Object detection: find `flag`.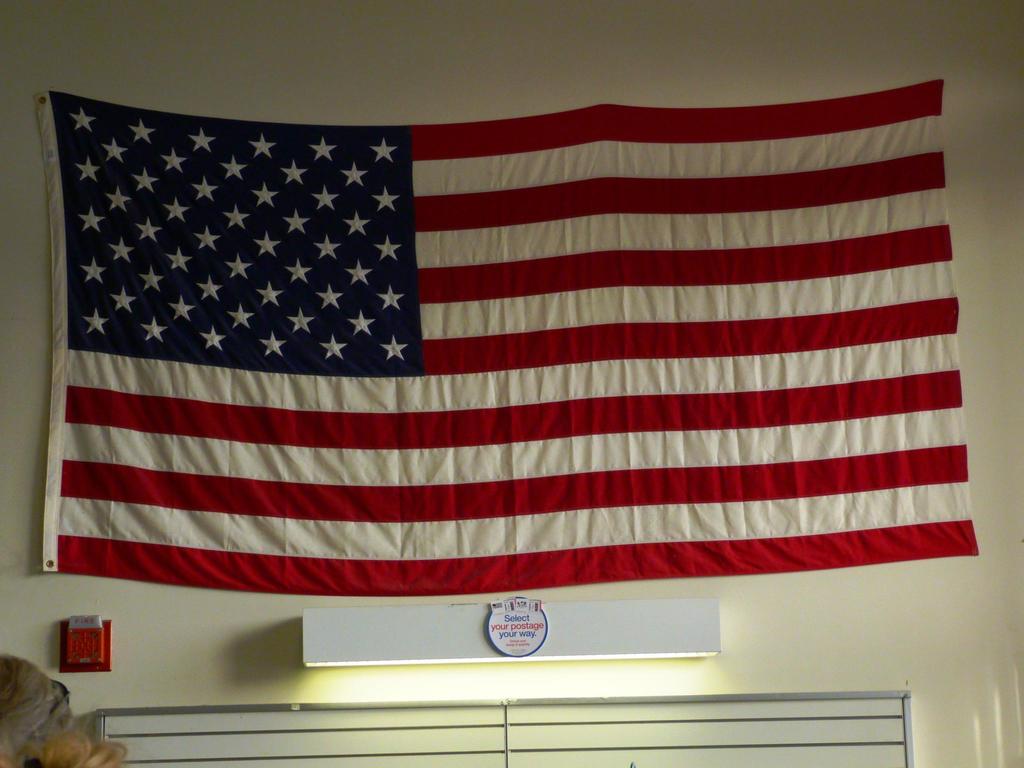
bbox=(300, 84, 950, 616).
